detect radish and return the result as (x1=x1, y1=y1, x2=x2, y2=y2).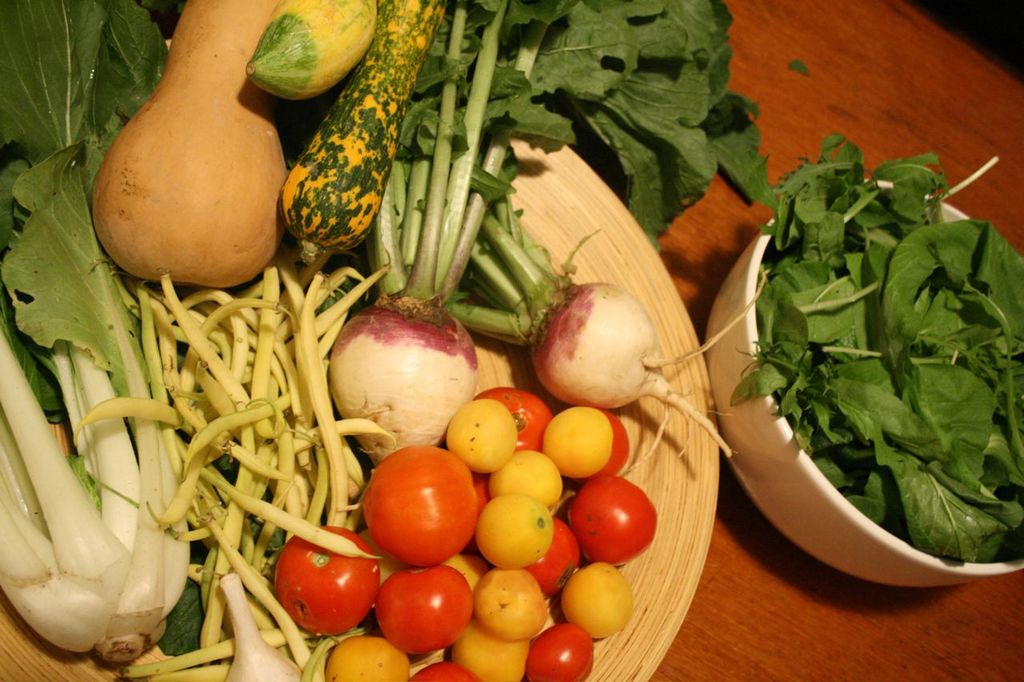
(x1=327, y1=0, x2=773, y2=484).
